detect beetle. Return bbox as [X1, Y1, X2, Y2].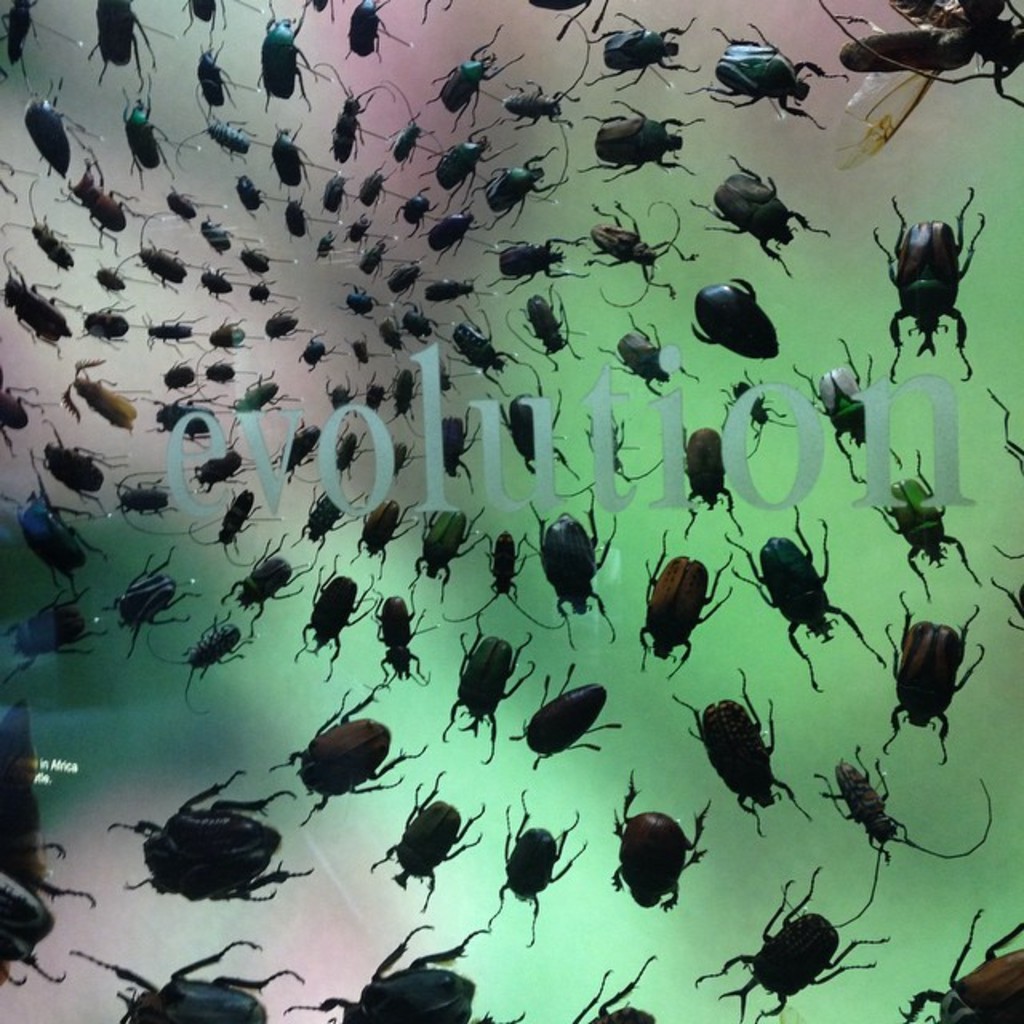
[598, 307, 698, 394].
